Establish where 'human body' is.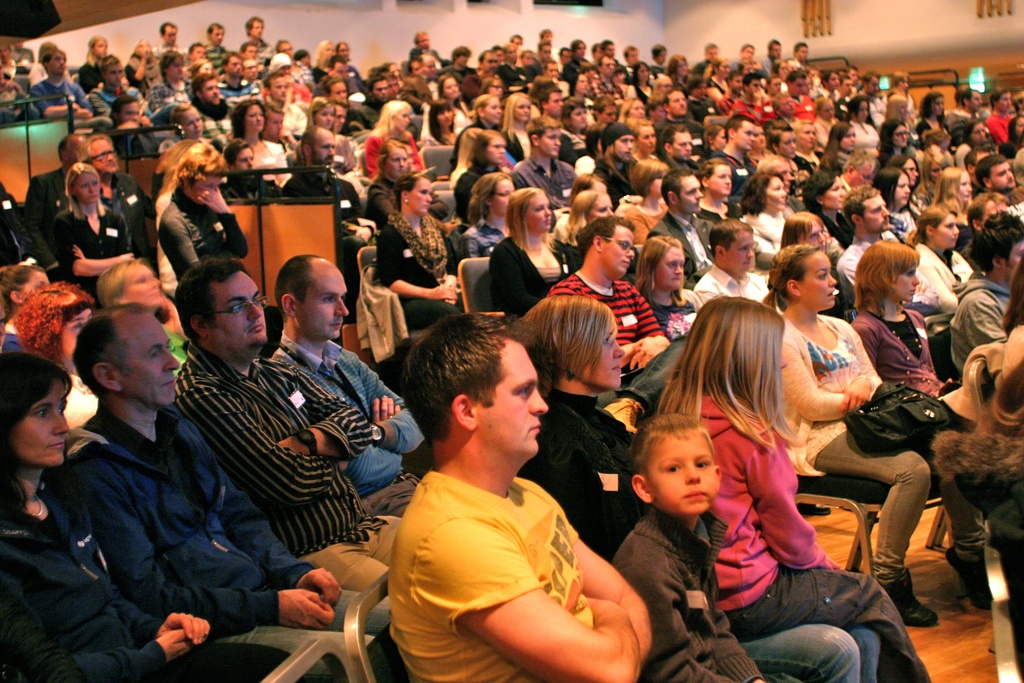
Established at BBox(836, 235, 901, 299).
